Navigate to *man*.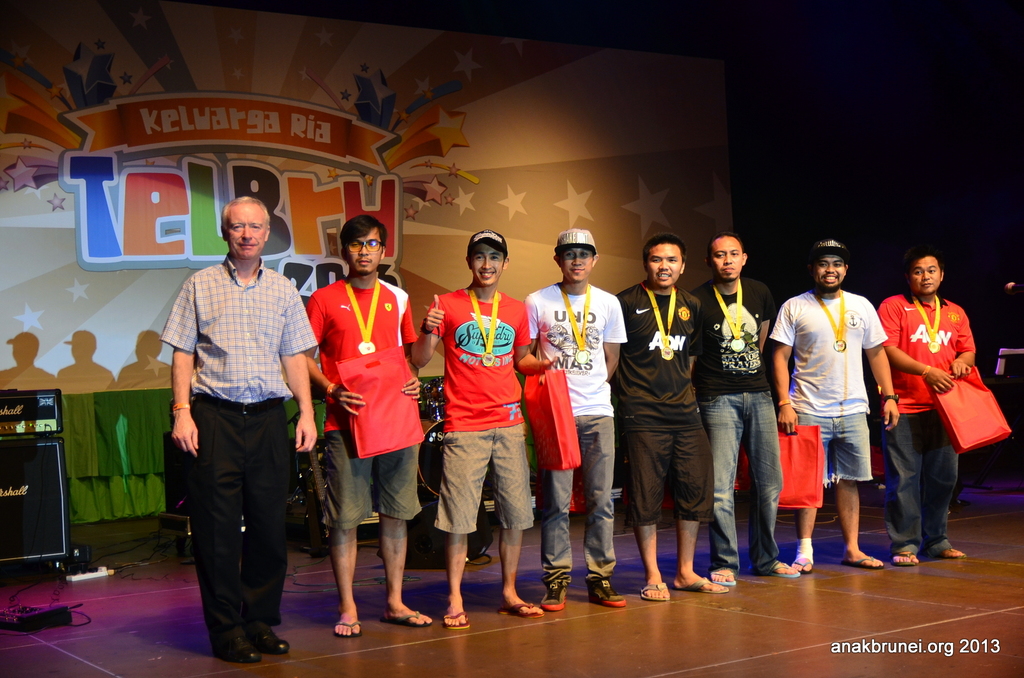
Navigation target: (left=307, top=213, right=434, bottom=638).
